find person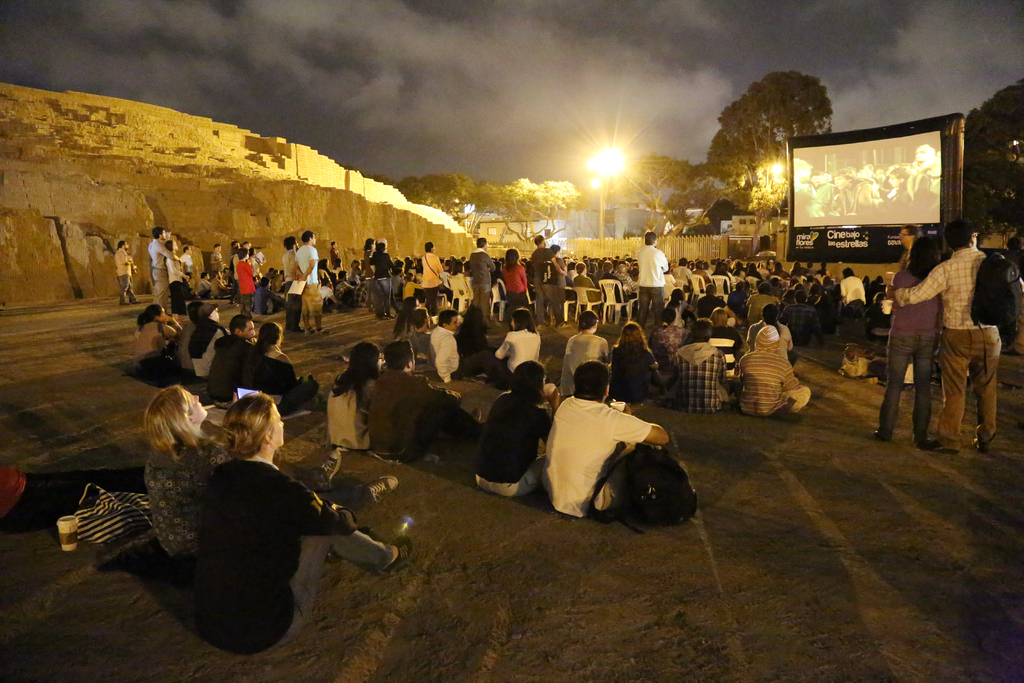
(360, 236, 383, 317)
